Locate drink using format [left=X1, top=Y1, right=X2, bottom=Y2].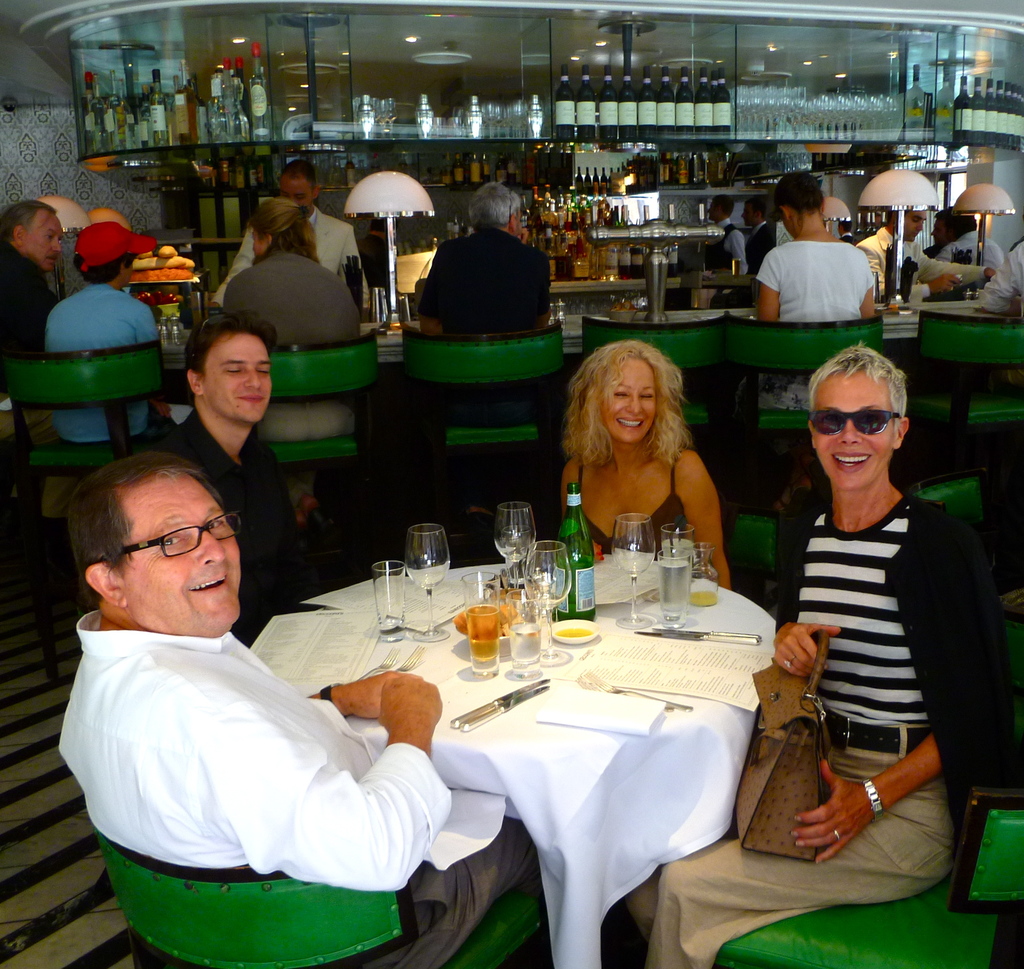
[left=467, top=158, right=482, bottom=185].
